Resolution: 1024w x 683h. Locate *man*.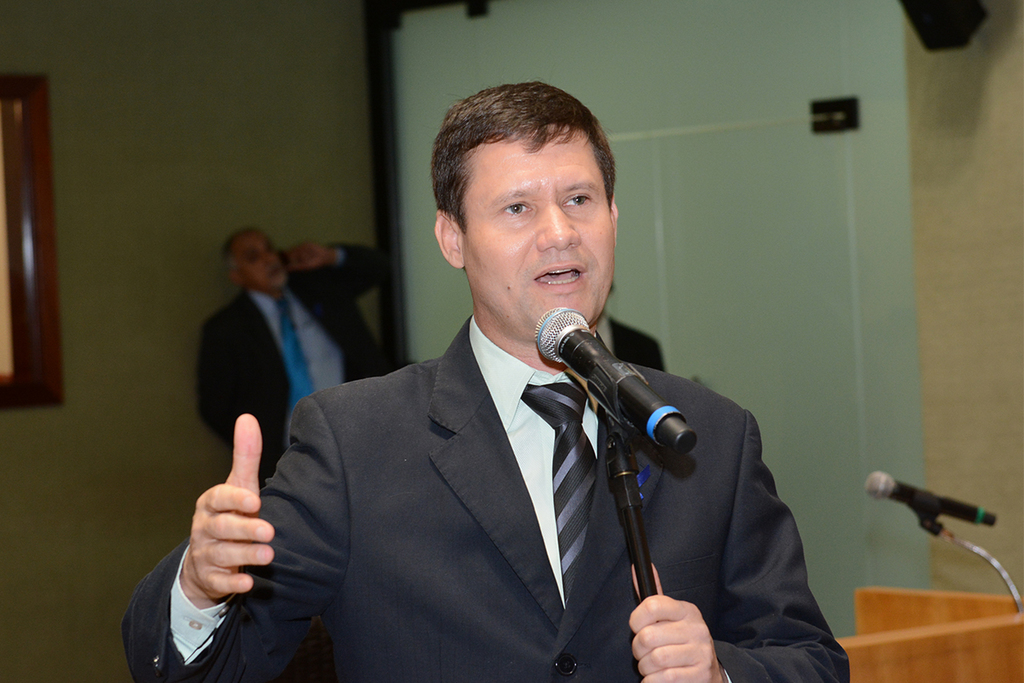
[x1=119, y1=82, x2=851, y2=682].
